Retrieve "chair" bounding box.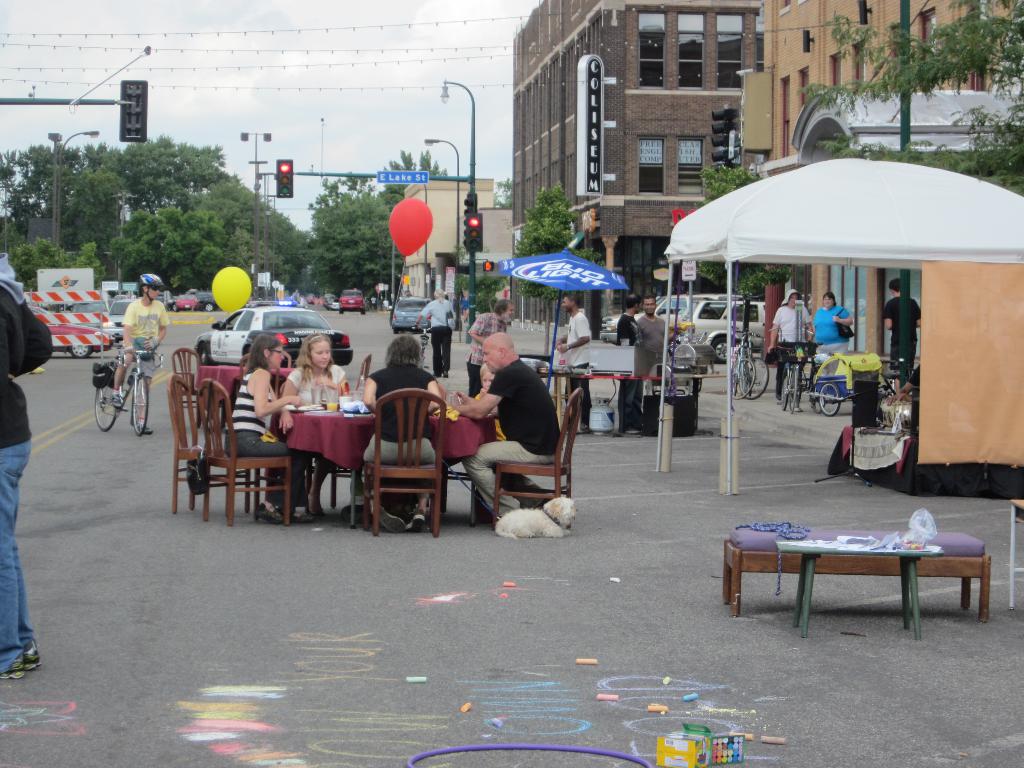
Bounding box: (left=232, top=356, right=282, bottom=399).
